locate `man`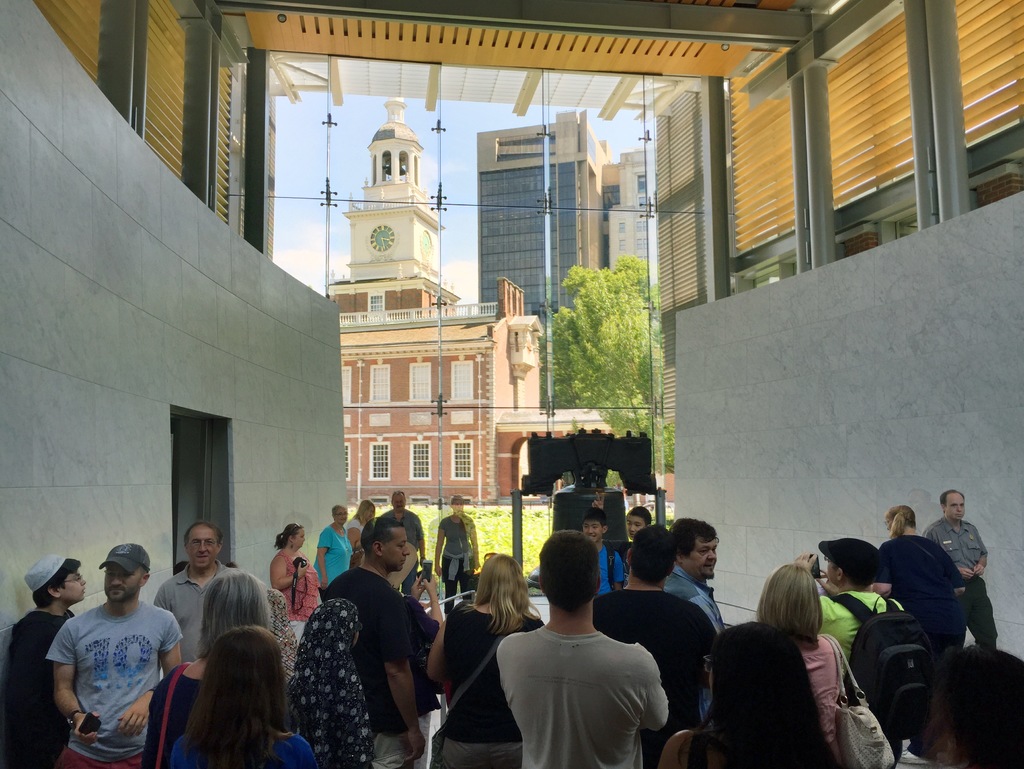
x1=29, y1=545, x2=178, y2=765
